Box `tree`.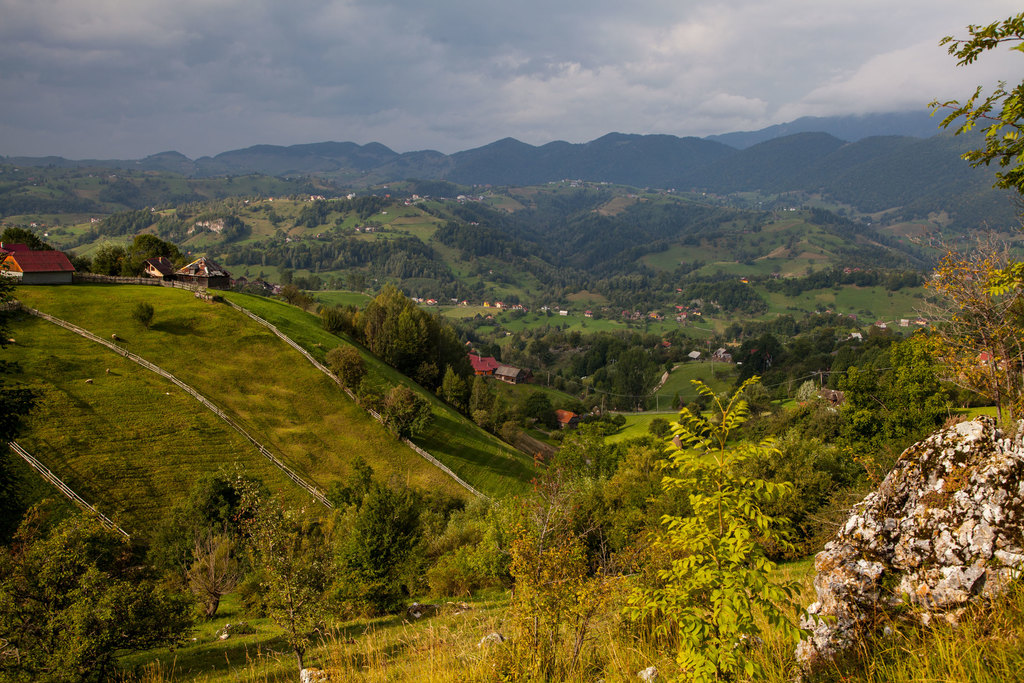
[899, 223, 1023, 436].
